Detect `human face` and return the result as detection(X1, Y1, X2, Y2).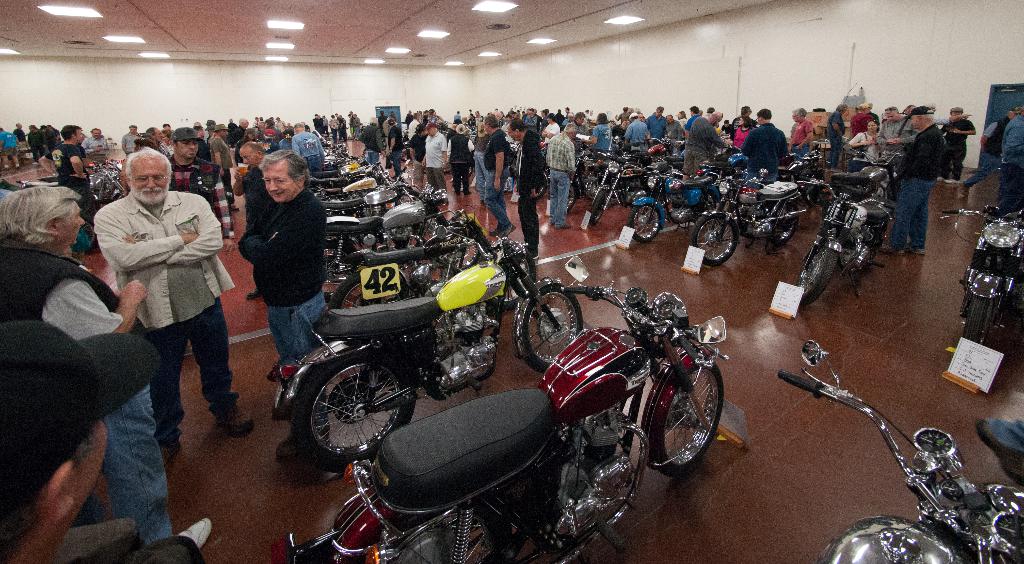
detection(481, 120, 487, 136).
